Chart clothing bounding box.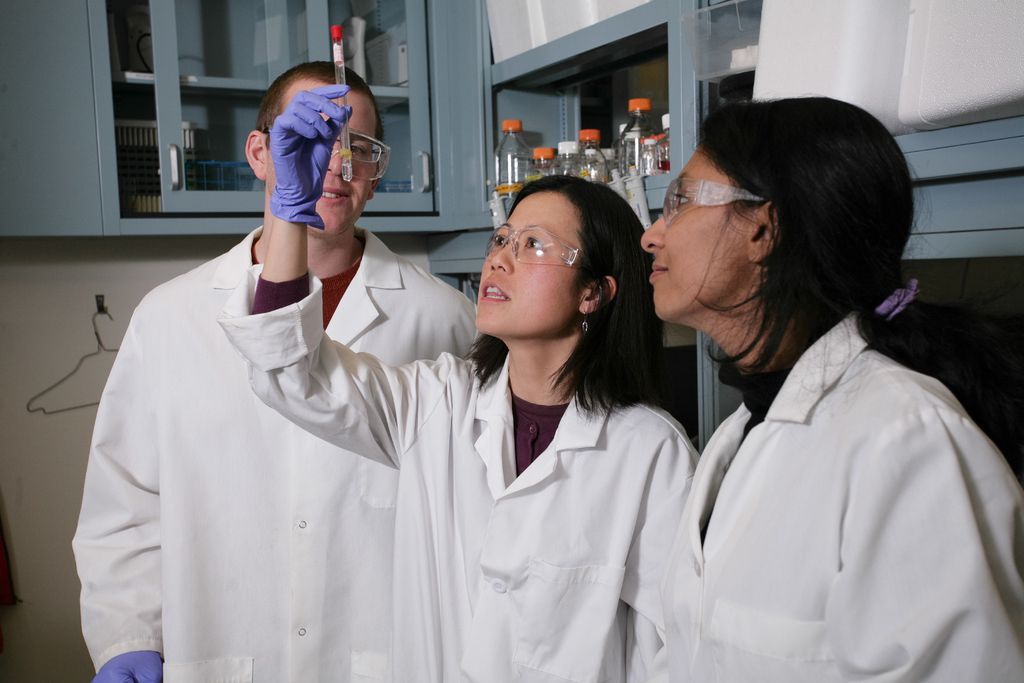
Charted: {"left": 240, "top": 264, "right": 696, "bottom": 682}.
